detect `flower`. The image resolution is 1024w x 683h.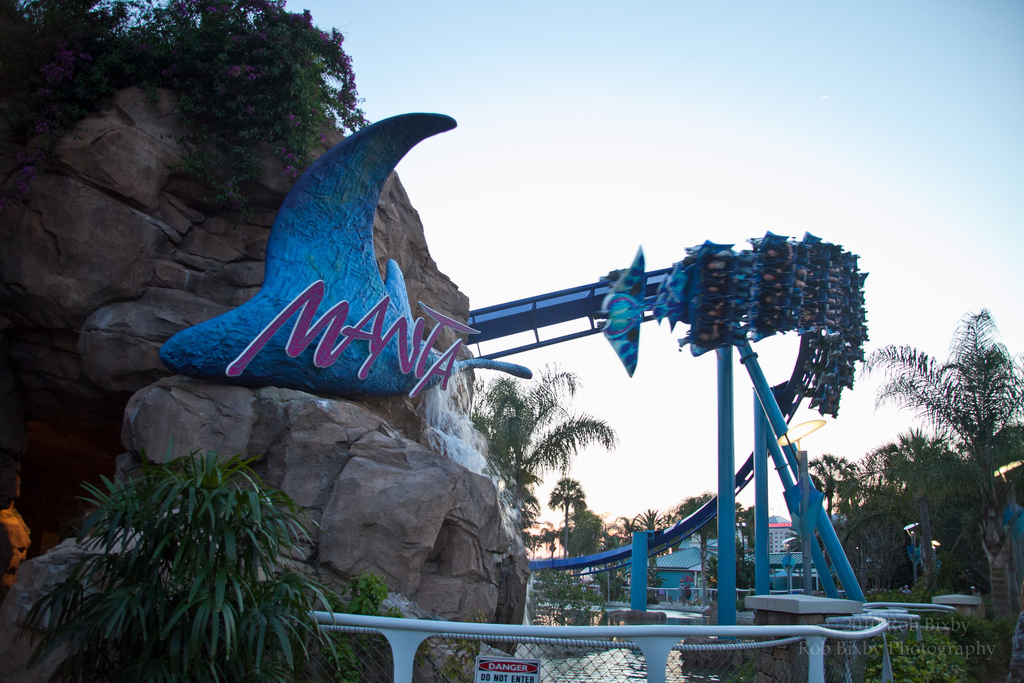
<region>284, 164, 299, 177</region>.
